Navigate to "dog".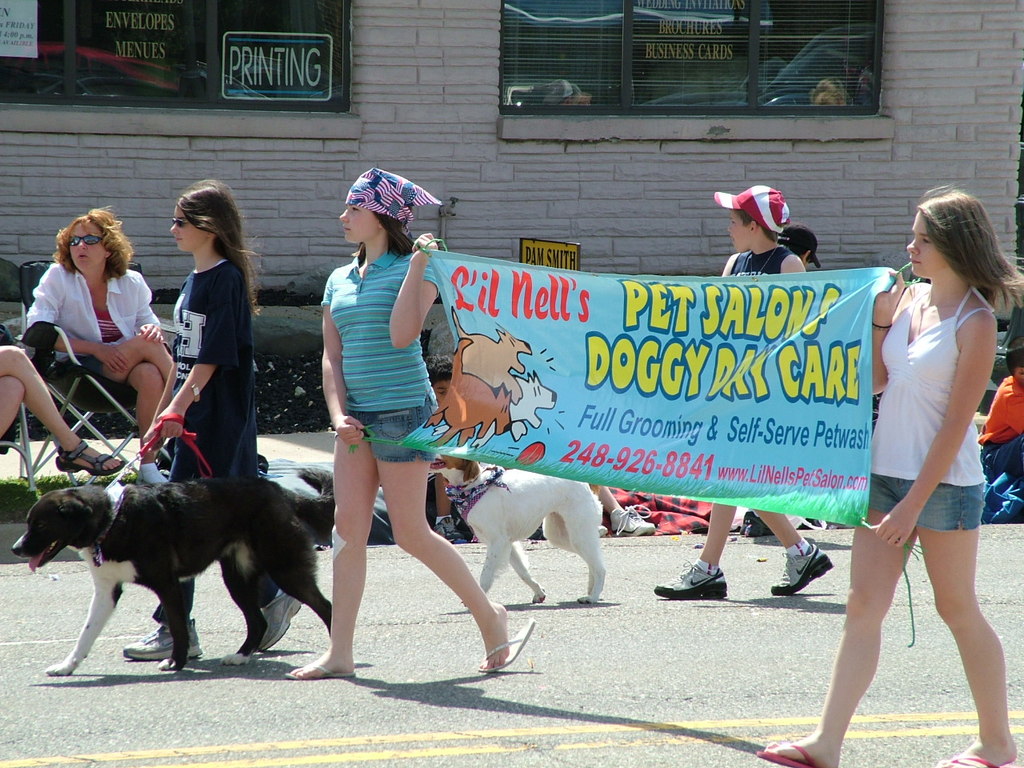
Navigation target: bbox=[7, 478, 335, 678].
